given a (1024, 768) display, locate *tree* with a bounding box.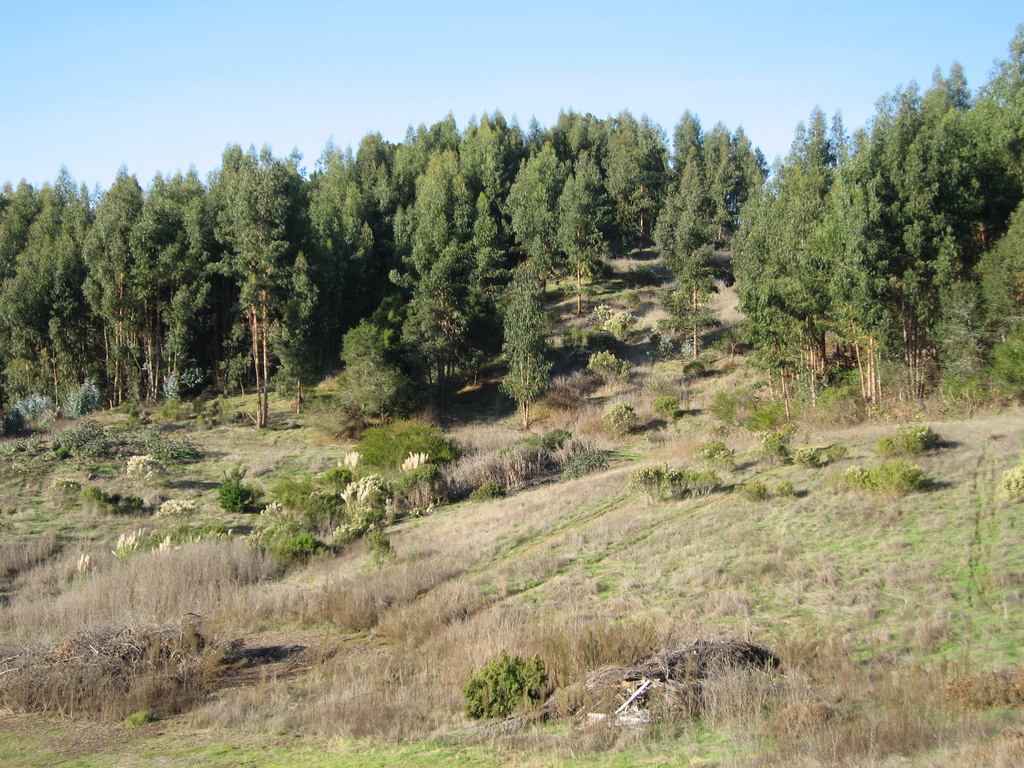
Located: rect(198, 476, 259, 511).
